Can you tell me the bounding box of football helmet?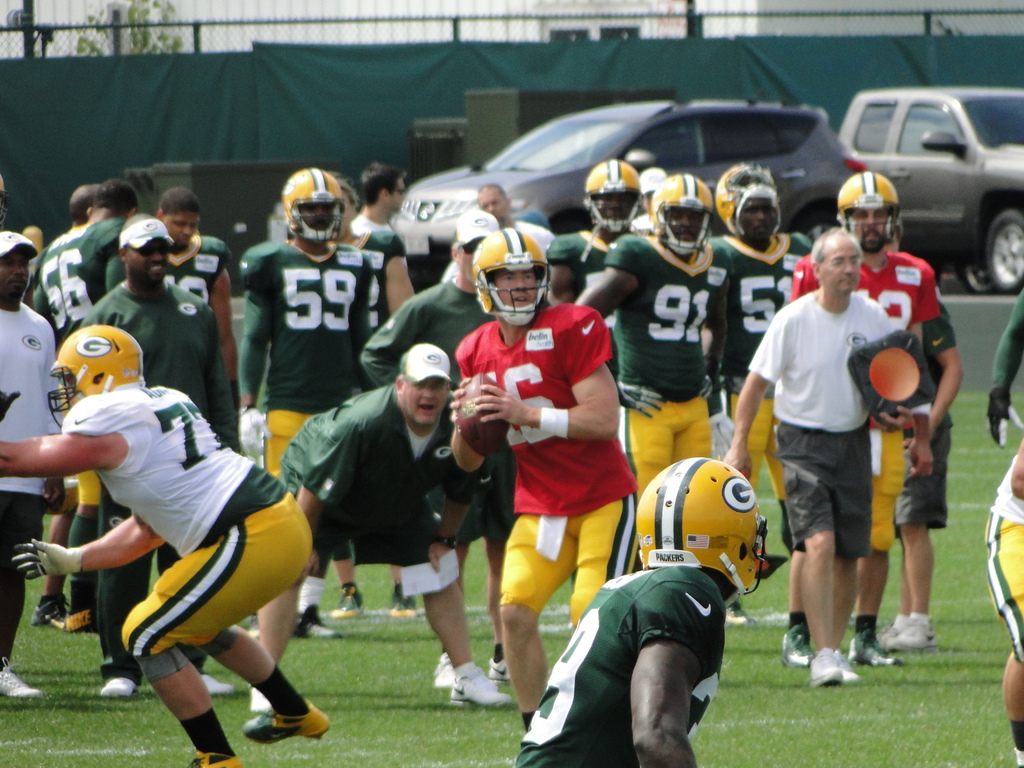
l=837, t=169, r=907, b=246.
